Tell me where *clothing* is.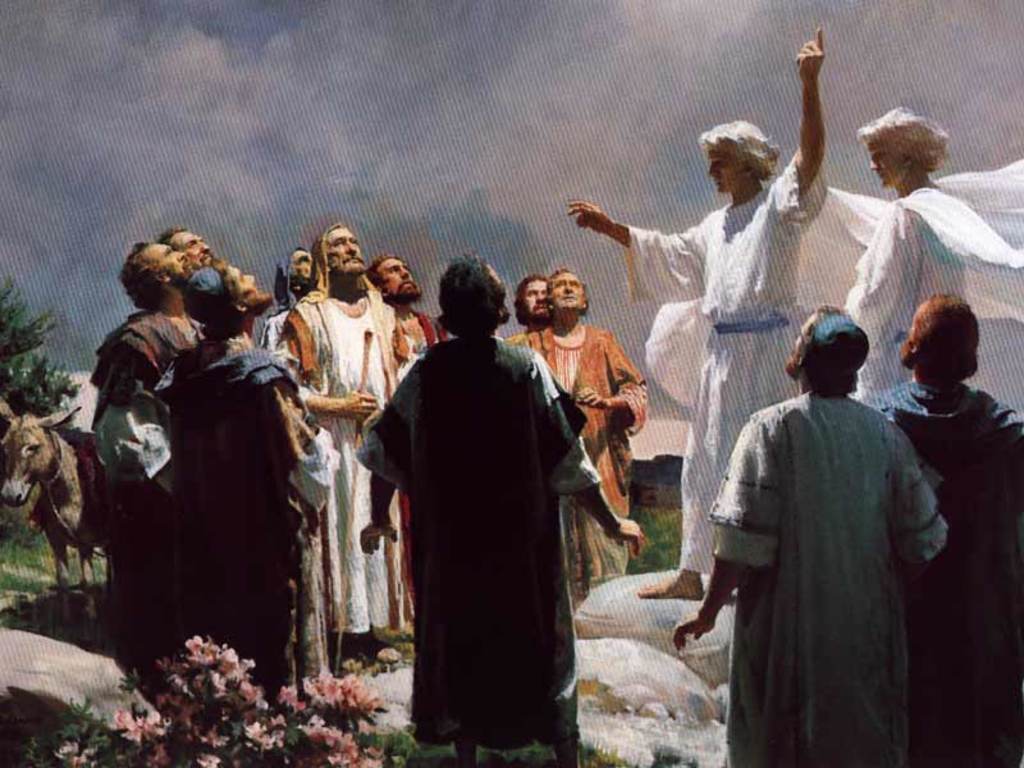
*clothing* is at {"x1": 717, "y1": 384, "x2": 940, "y2": 767}.
